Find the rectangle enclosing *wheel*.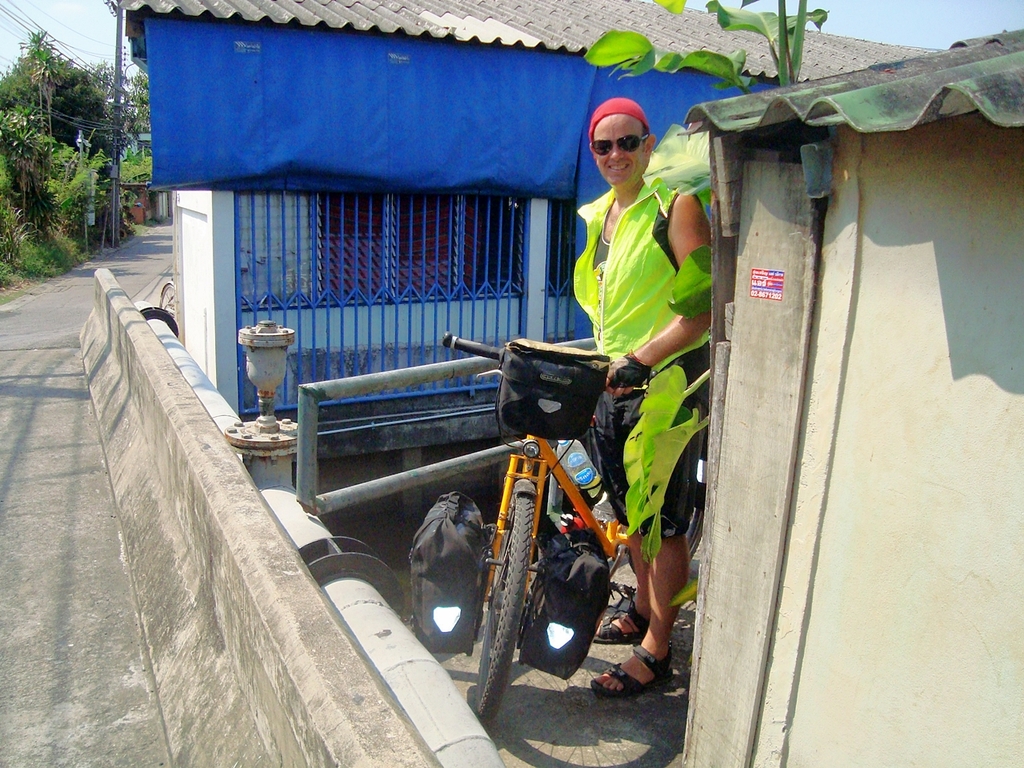
<region>474, 483, 534, 729</region>.
